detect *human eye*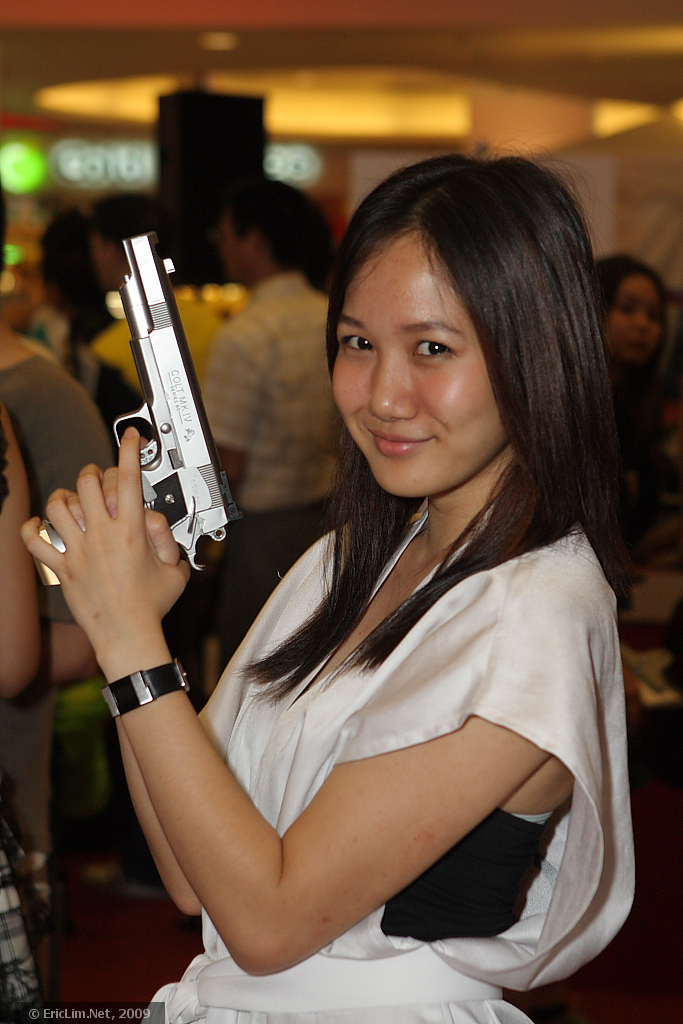
[left=400, top=314, right=487, bottom=377]
